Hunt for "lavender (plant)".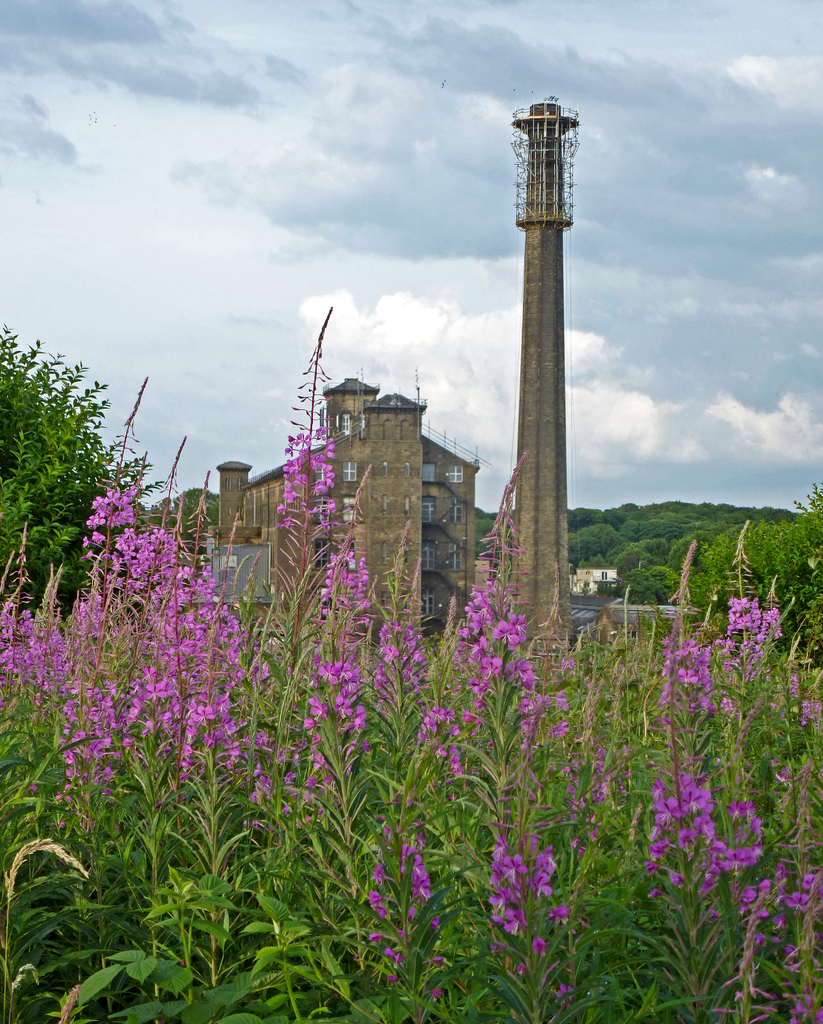
Hunted down at x1=720, y1=595, x2=757, y2=685.
